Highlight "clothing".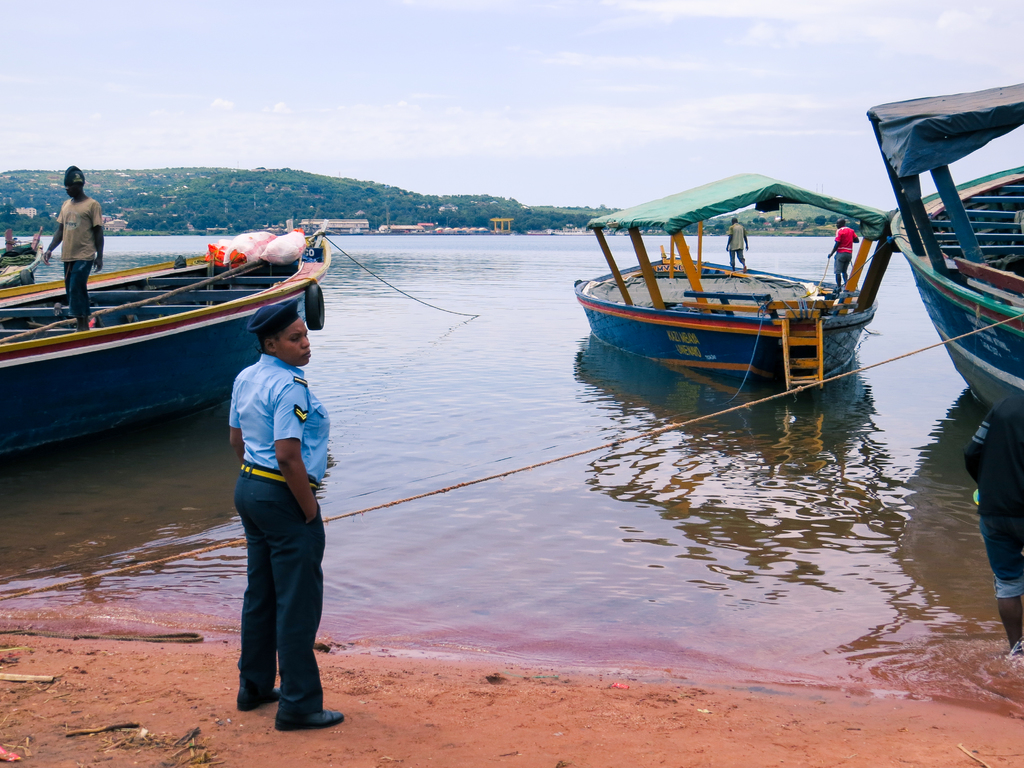
Highlighted region: 730/220/747/266.
